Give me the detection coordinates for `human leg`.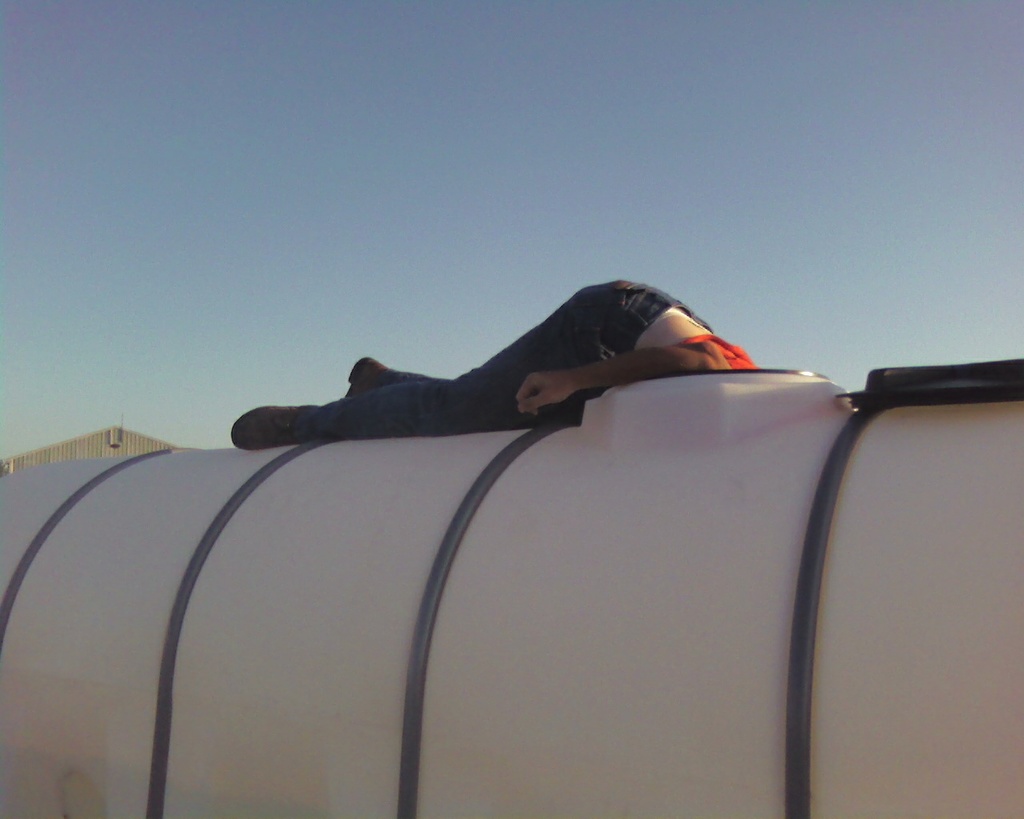
left=335, top=346, right=452, bottom=394.
